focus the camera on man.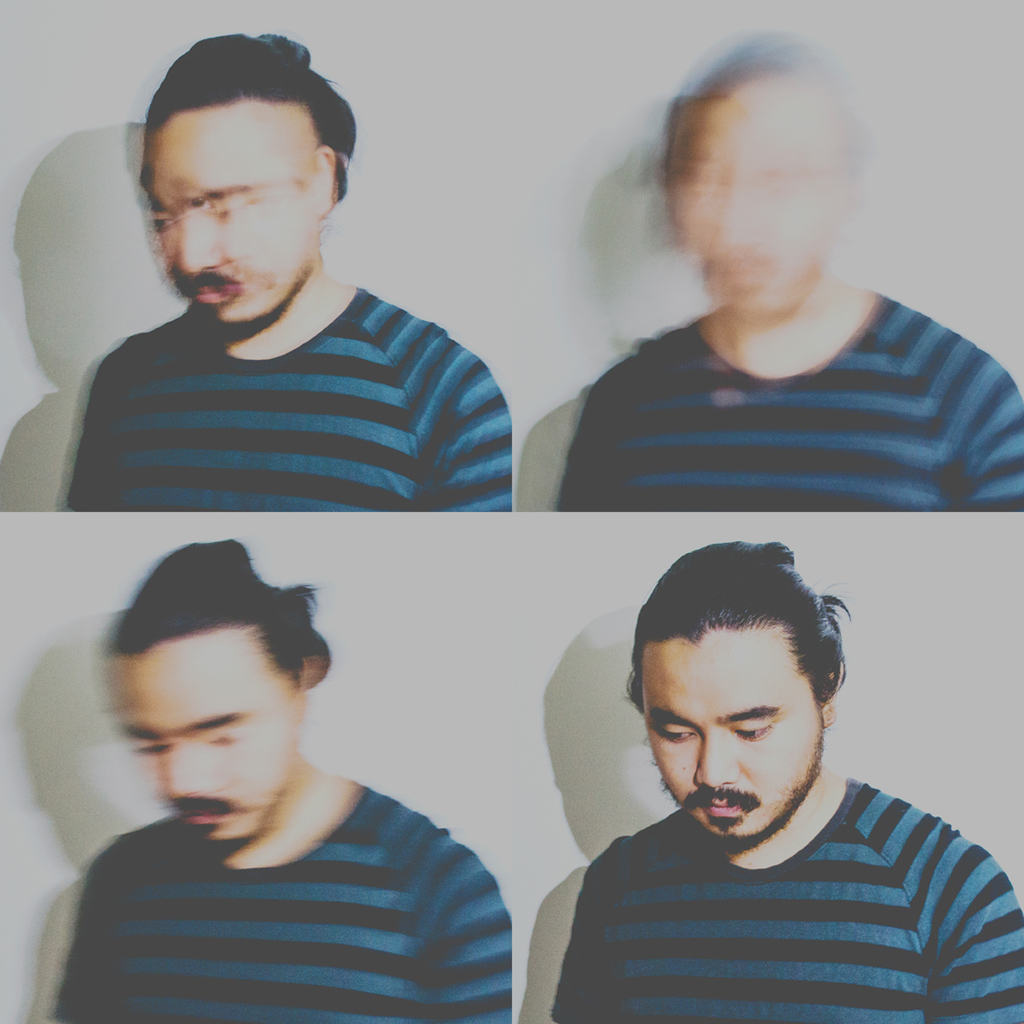
Focus region: {"x1": 551, "y1": 32, "x2": 1023, "y2": 510}.
